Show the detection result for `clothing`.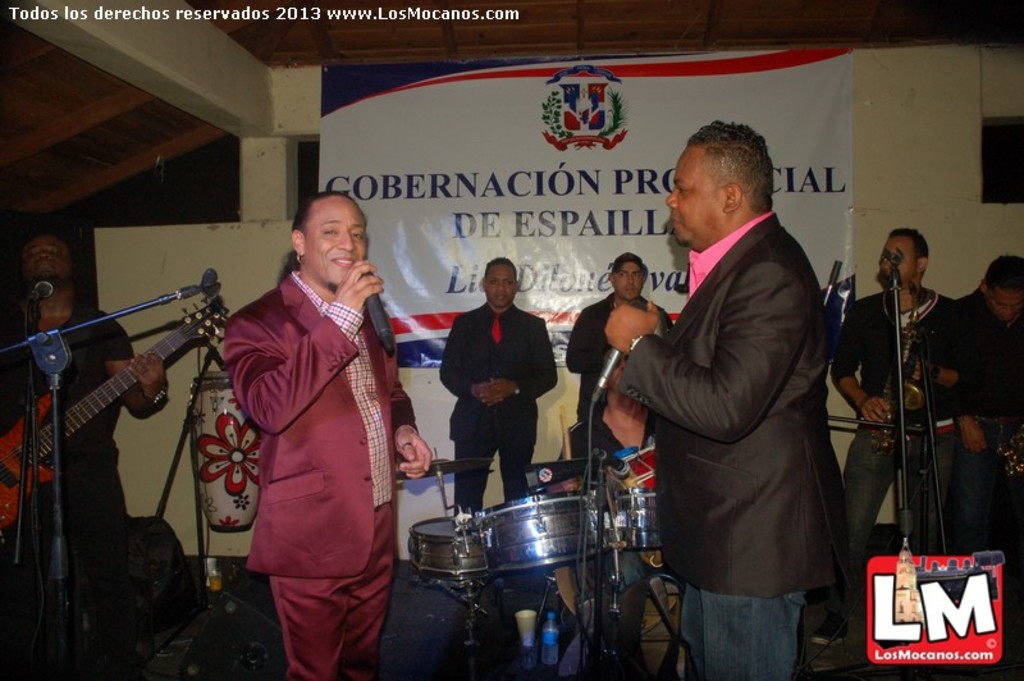
<region>966, 292, 1023, 550</region>.
